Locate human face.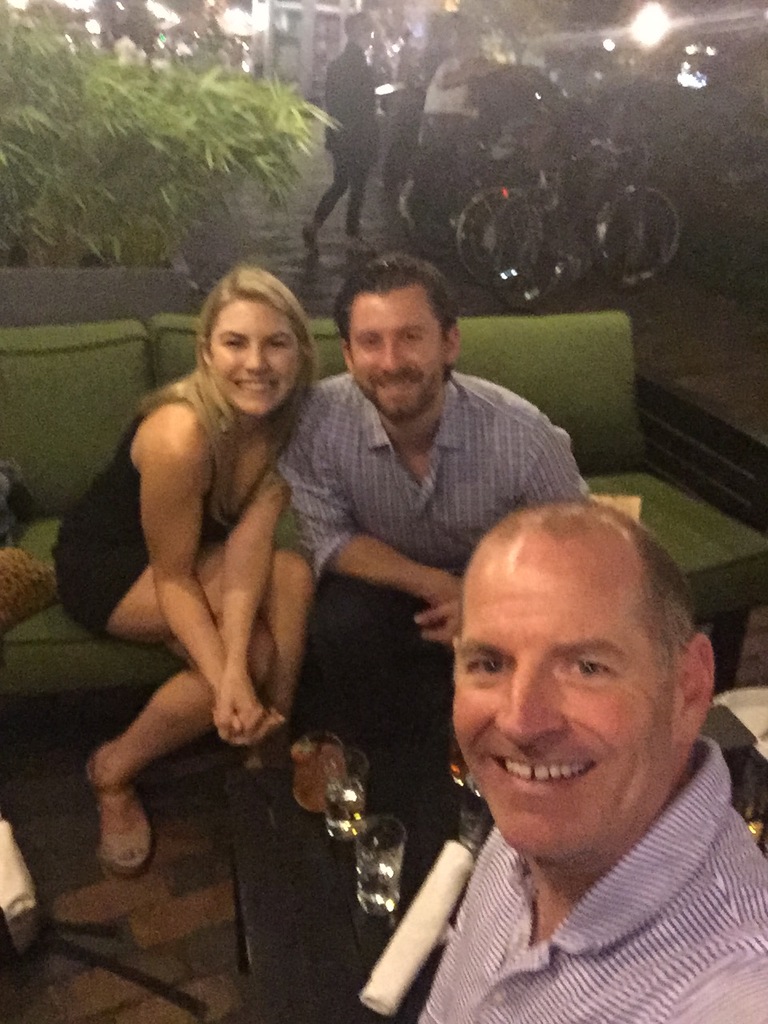
Bounding box: pyautogui.locateOnScreen(210, 299, 300, 417).
